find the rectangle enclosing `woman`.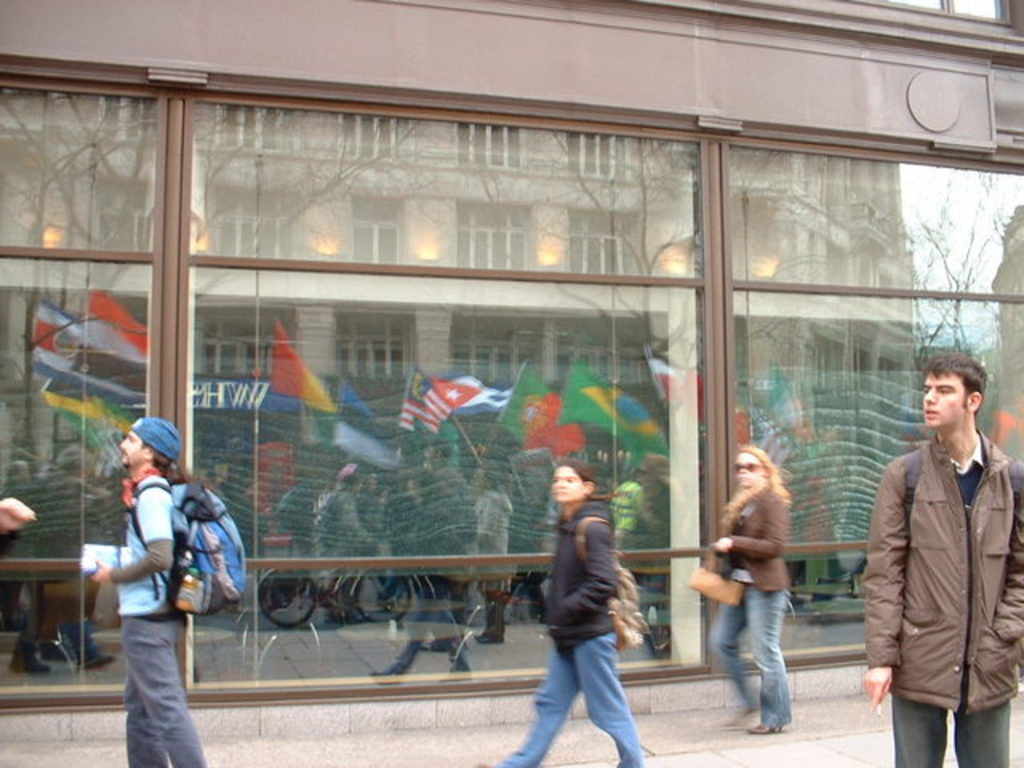
bbox=[704, 435, 819, 738].
